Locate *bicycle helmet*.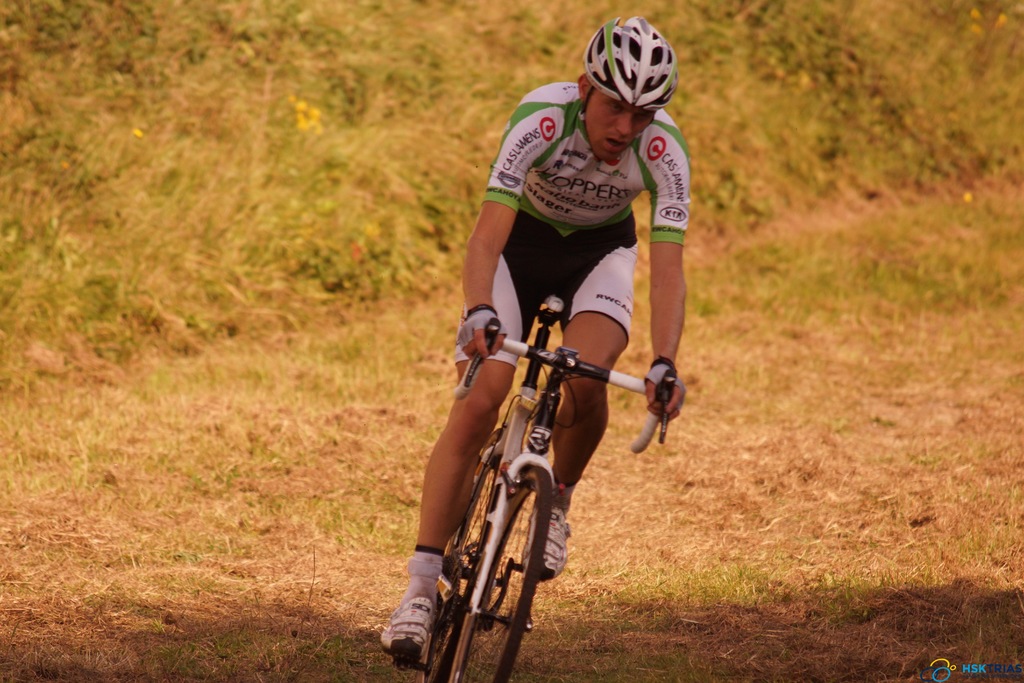
Bounding box: 582,13,676,106.
